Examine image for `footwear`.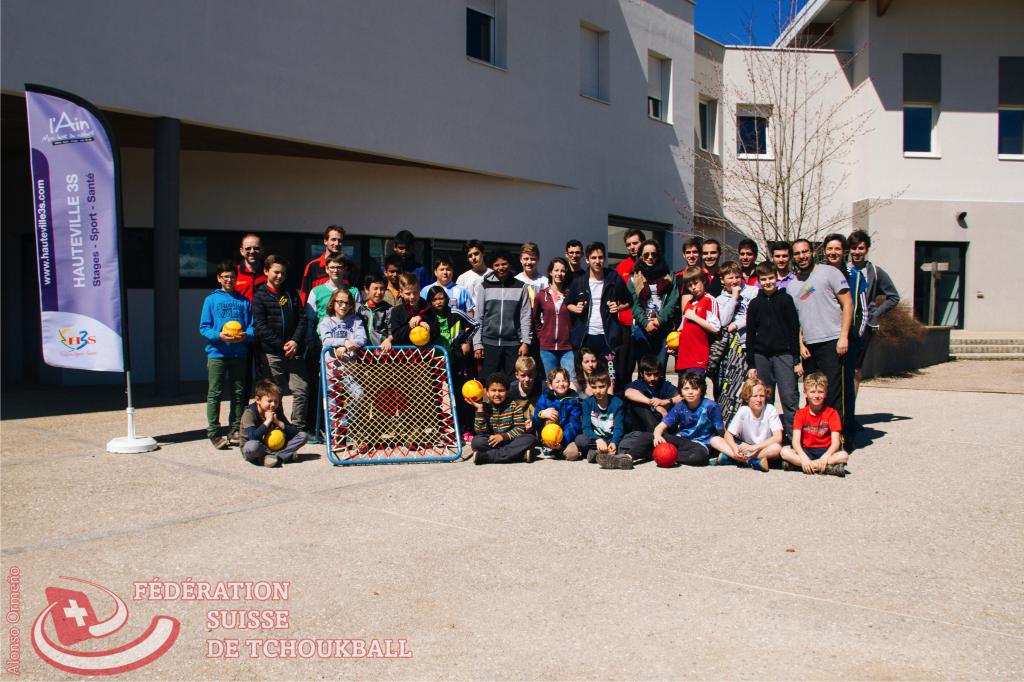
Examination result: pyautogui.locateOnScreen(470, 449, 485, 464).
